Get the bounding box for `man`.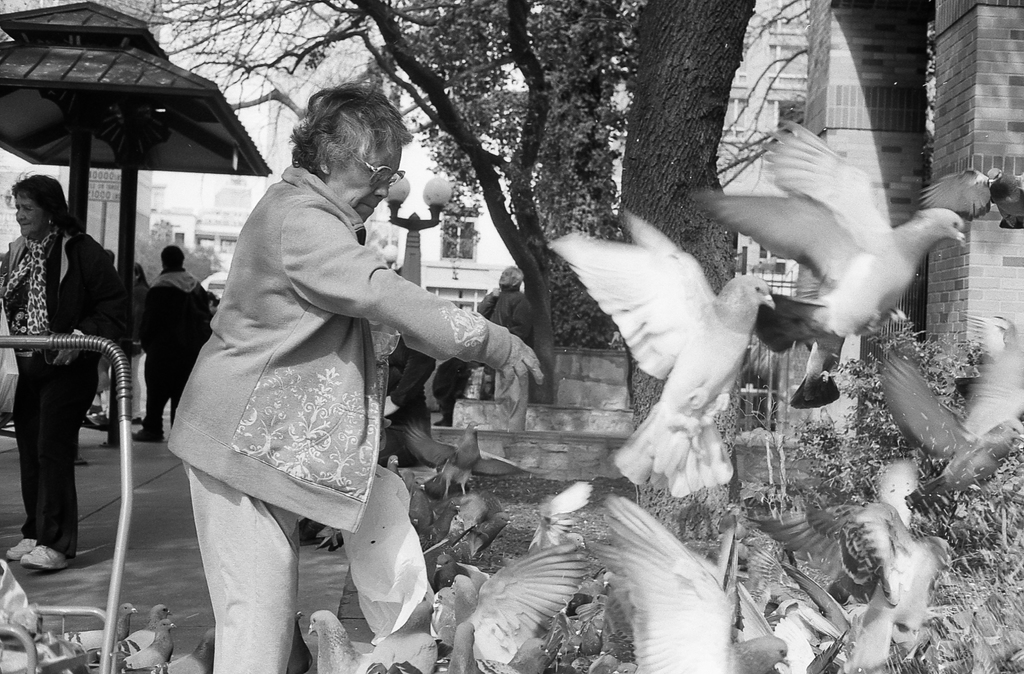
l=472, t=265, r=531, b=400.
